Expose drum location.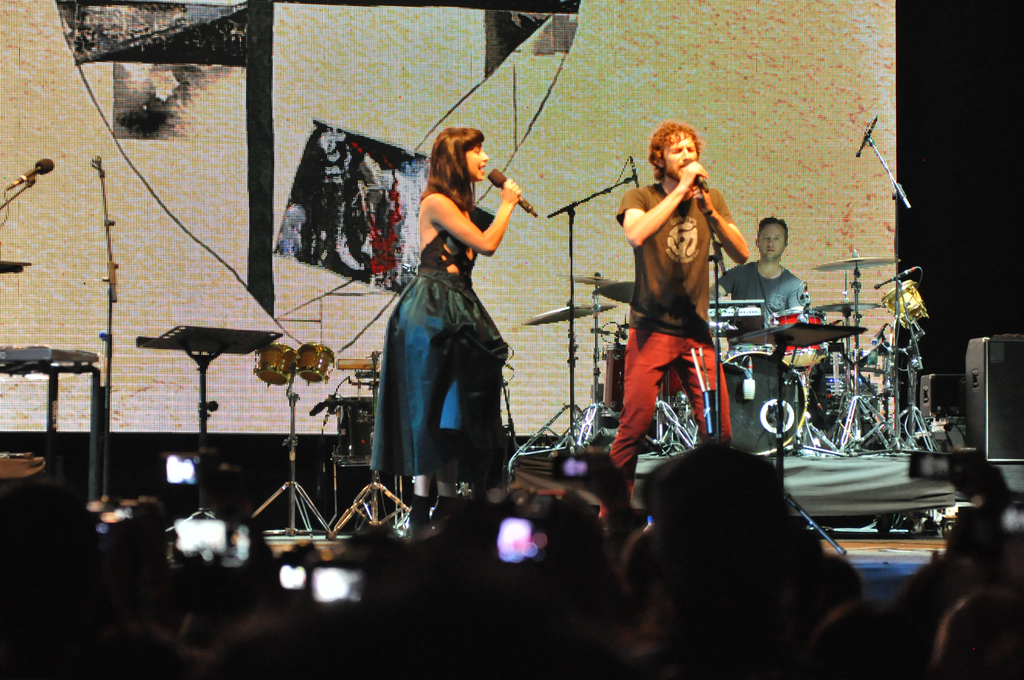
Exposed at bbox=[601, 343, 625, 412].
